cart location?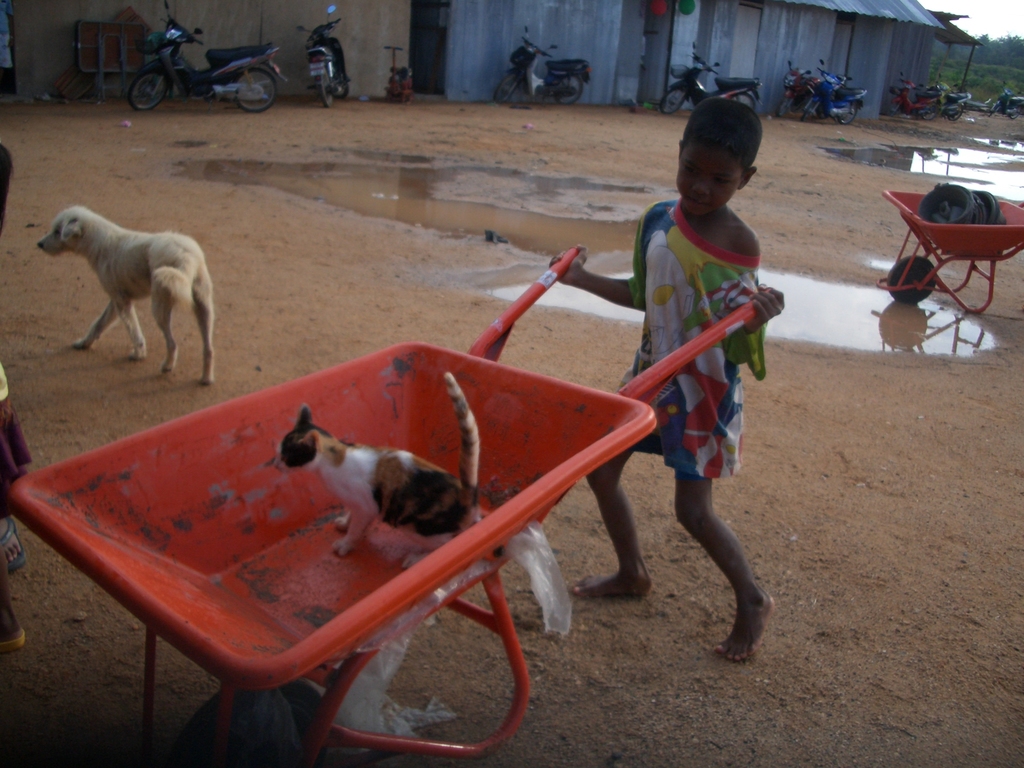
Rect(879, 189, 1023, 320)
